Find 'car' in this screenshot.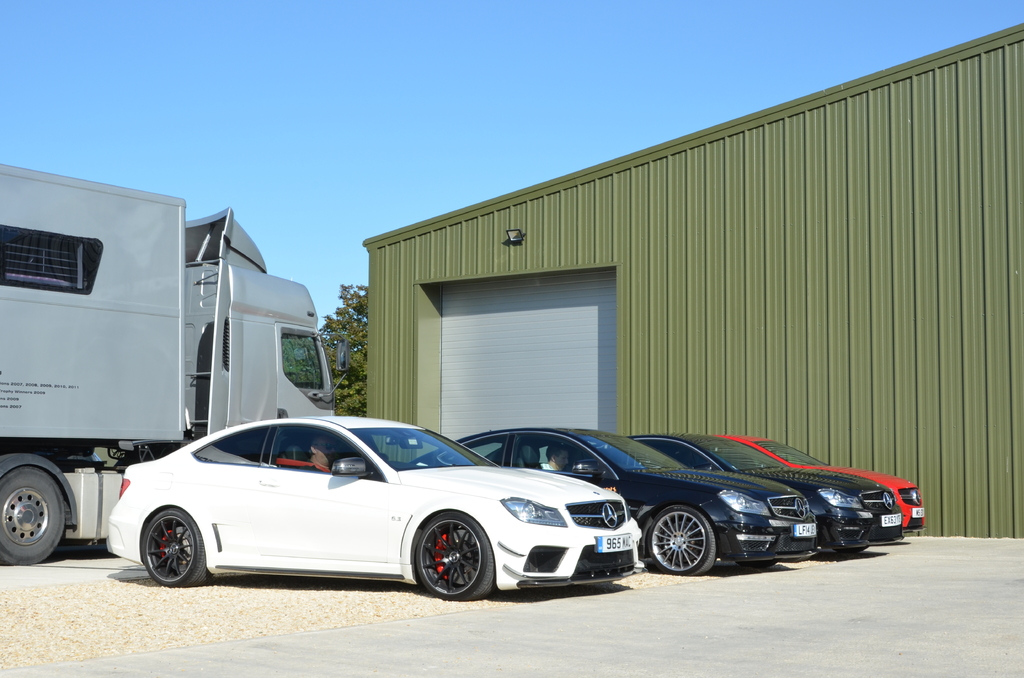
The bounding box for 'car' is crop(633, 439, 897, 557).
